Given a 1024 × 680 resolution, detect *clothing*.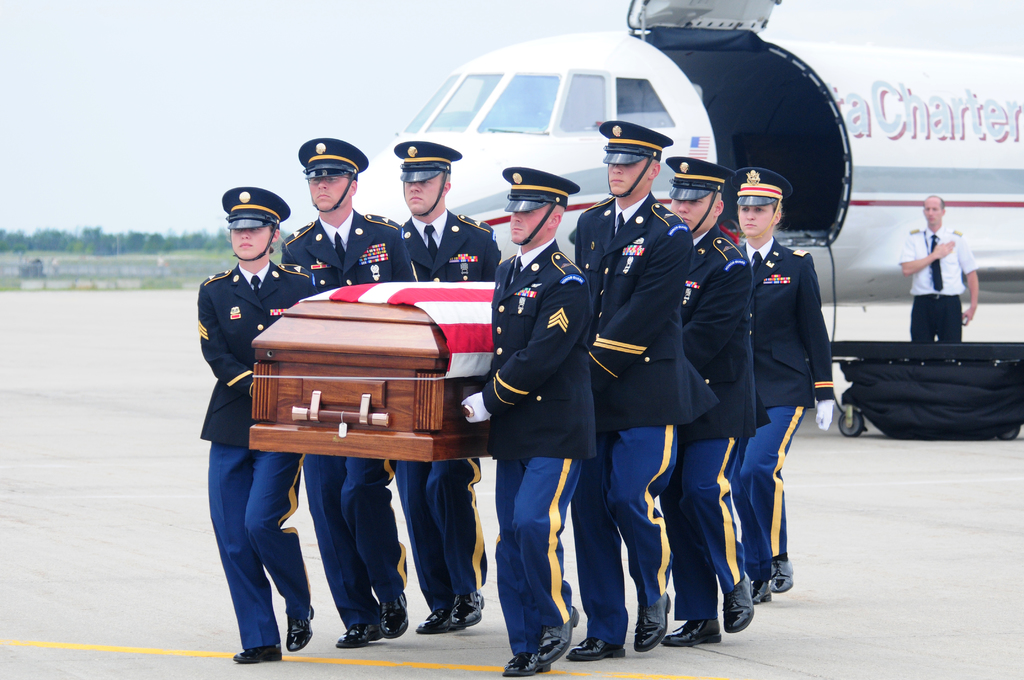
bbox=(393, 209, 499, 609).
